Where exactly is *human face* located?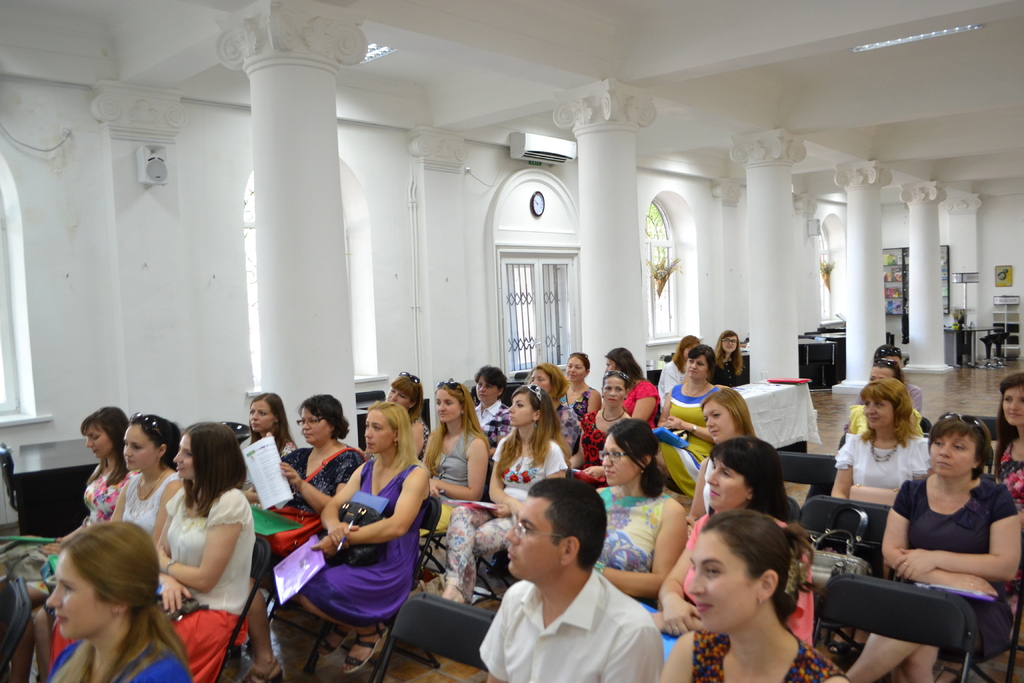
Its bounding box is Rect(568, 358, 586, 381).
